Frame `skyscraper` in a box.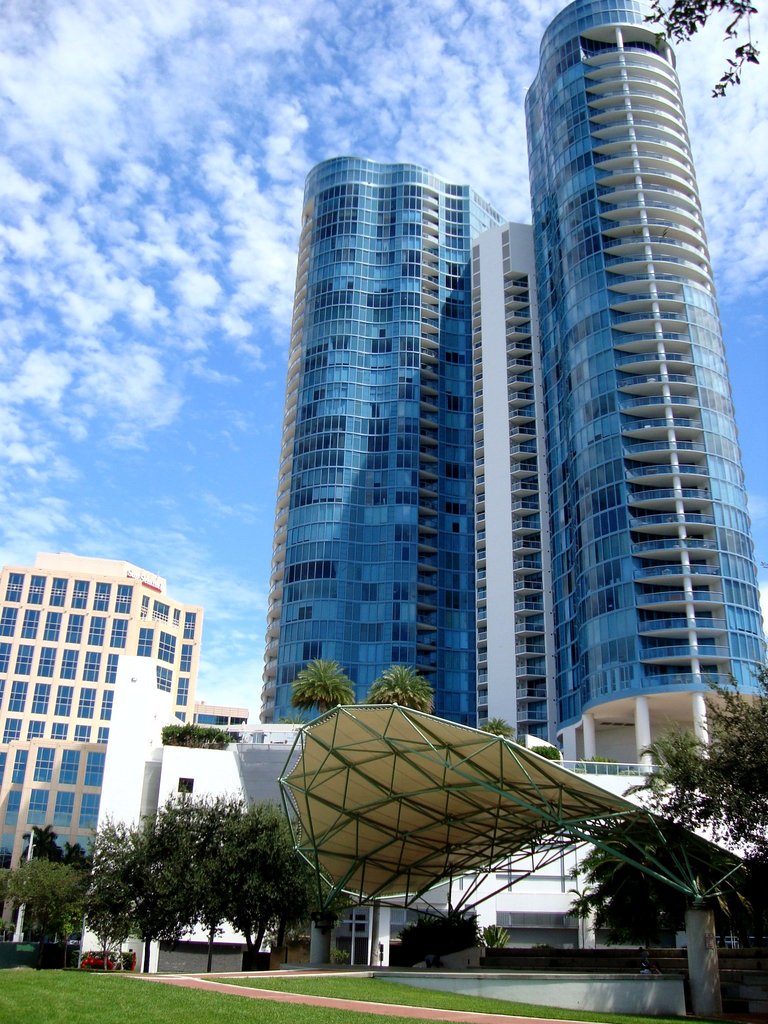
[x1=241, y1=62, x2=758, y2=750].
